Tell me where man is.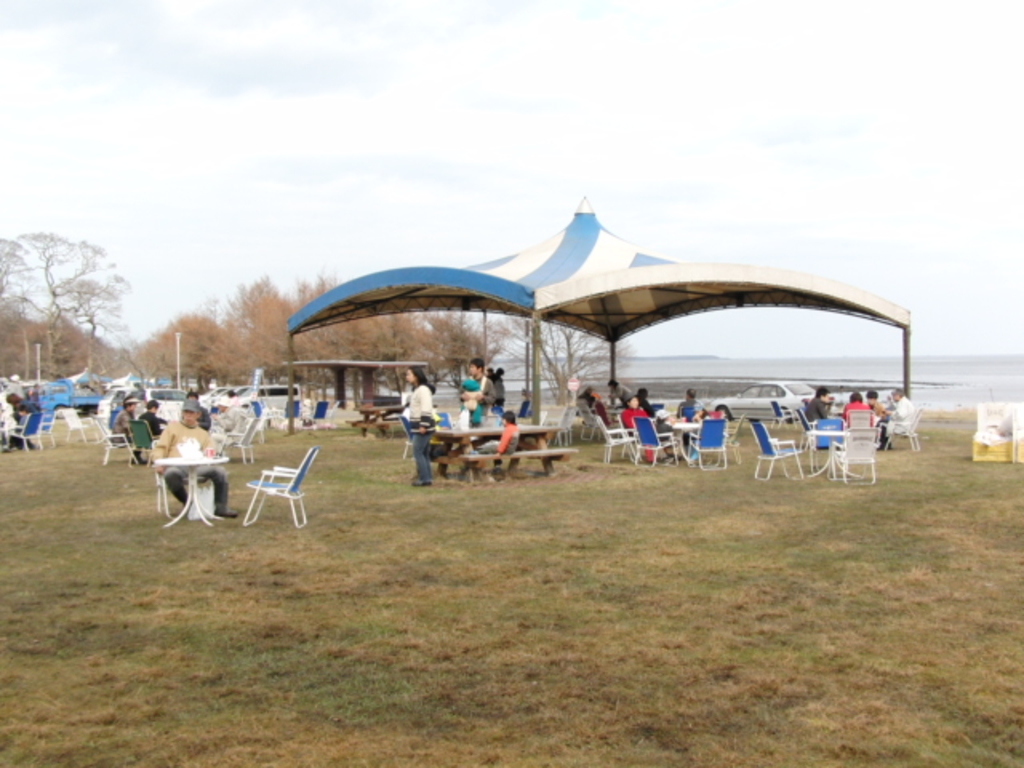
man is at x1=880 y1=386 x2=915 y2=450.
